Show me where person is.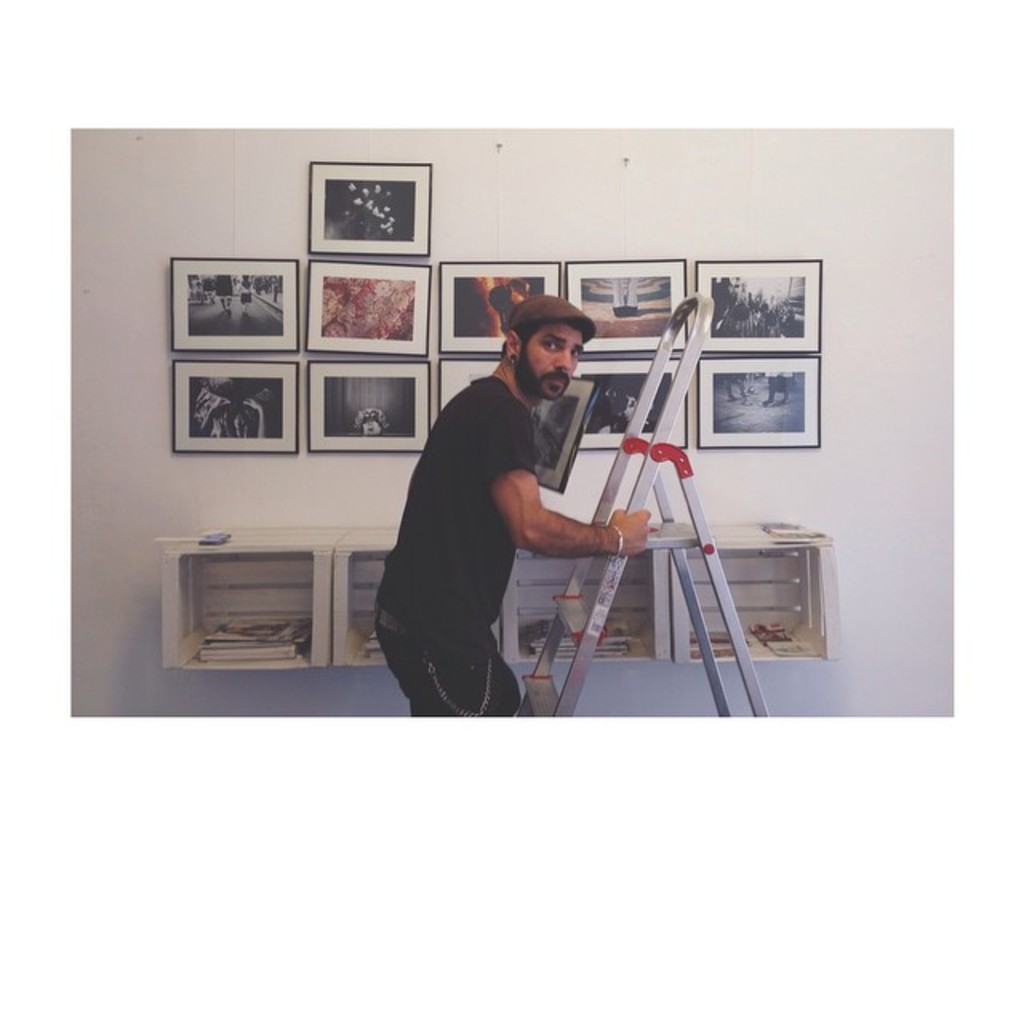
person is at box=[384, 296, 637, 722].
